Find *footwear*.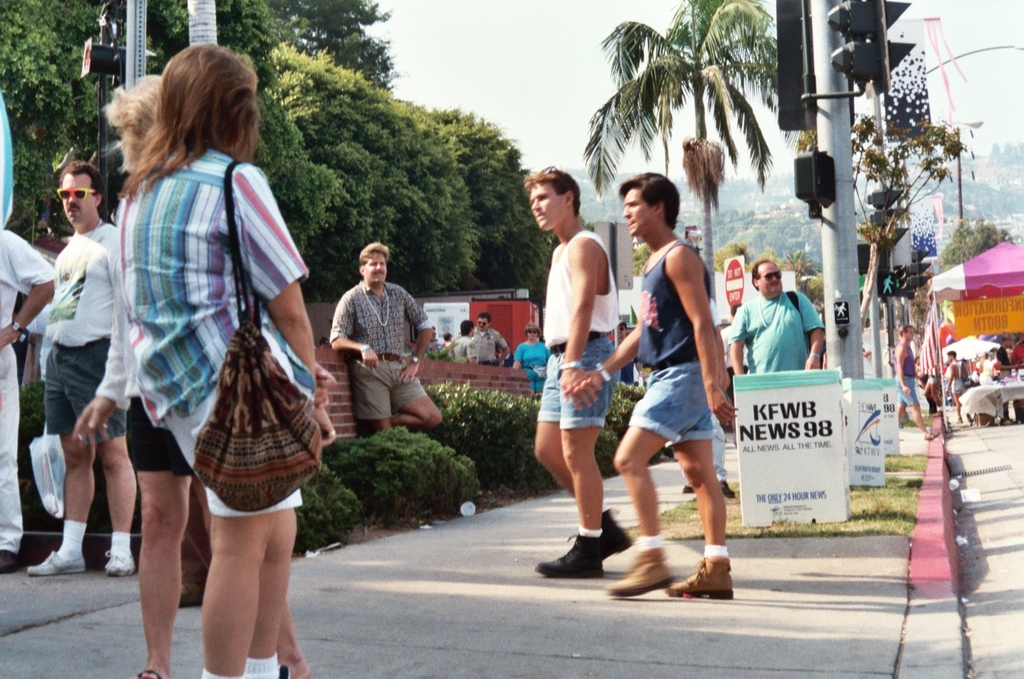
box=[535, 535, 598, 580].
